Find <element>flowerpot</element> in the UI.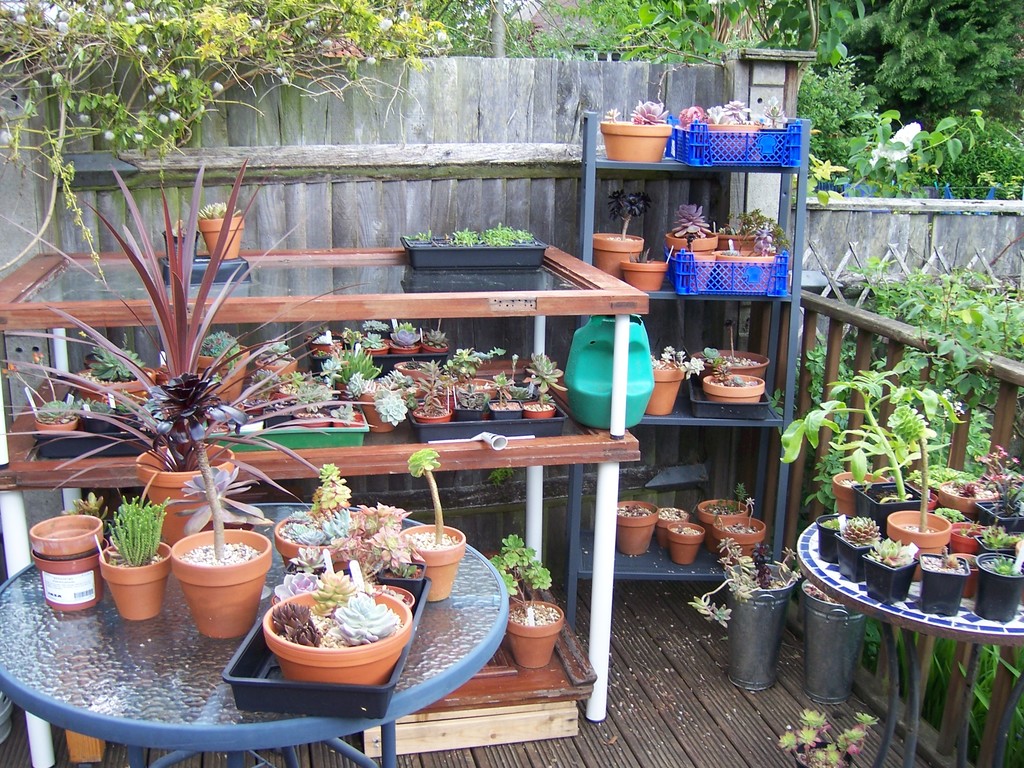
UI element at (x1=416, y1=401, x2=451, y2=423).
